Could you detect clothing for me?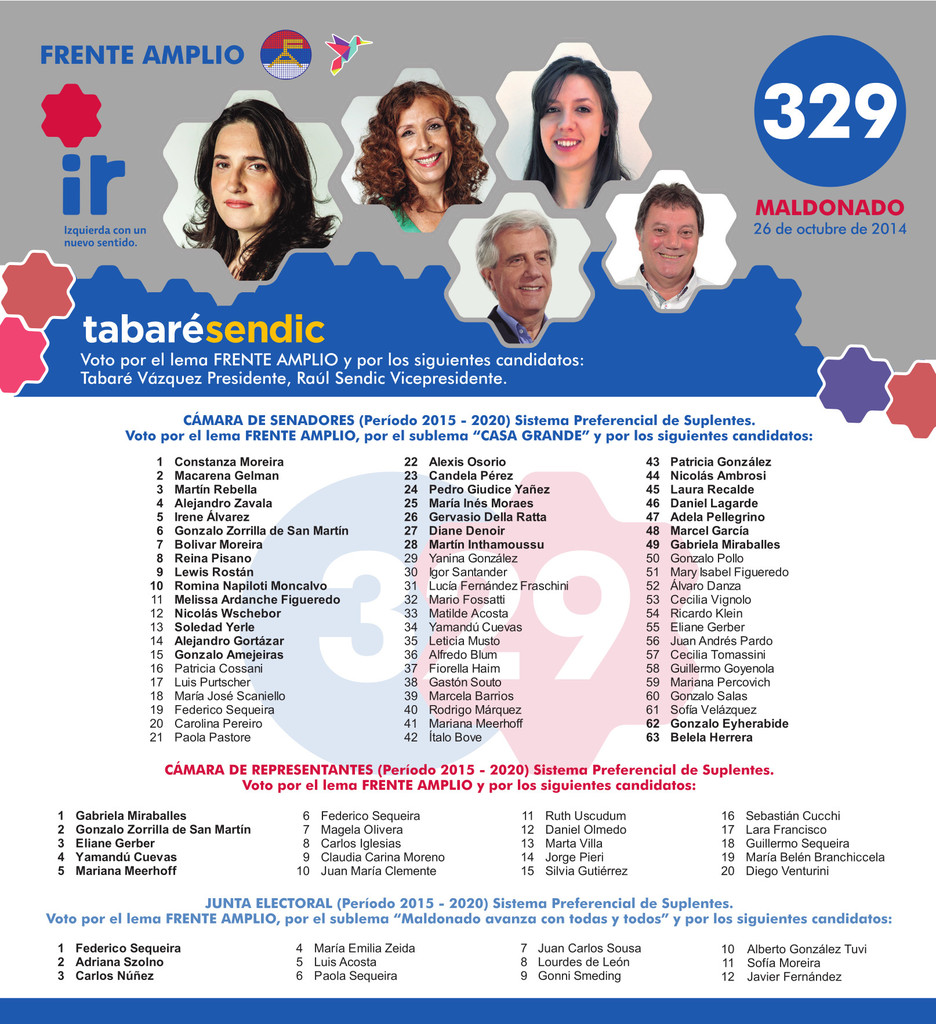
Detection result: [621, 259, 707, 311].
